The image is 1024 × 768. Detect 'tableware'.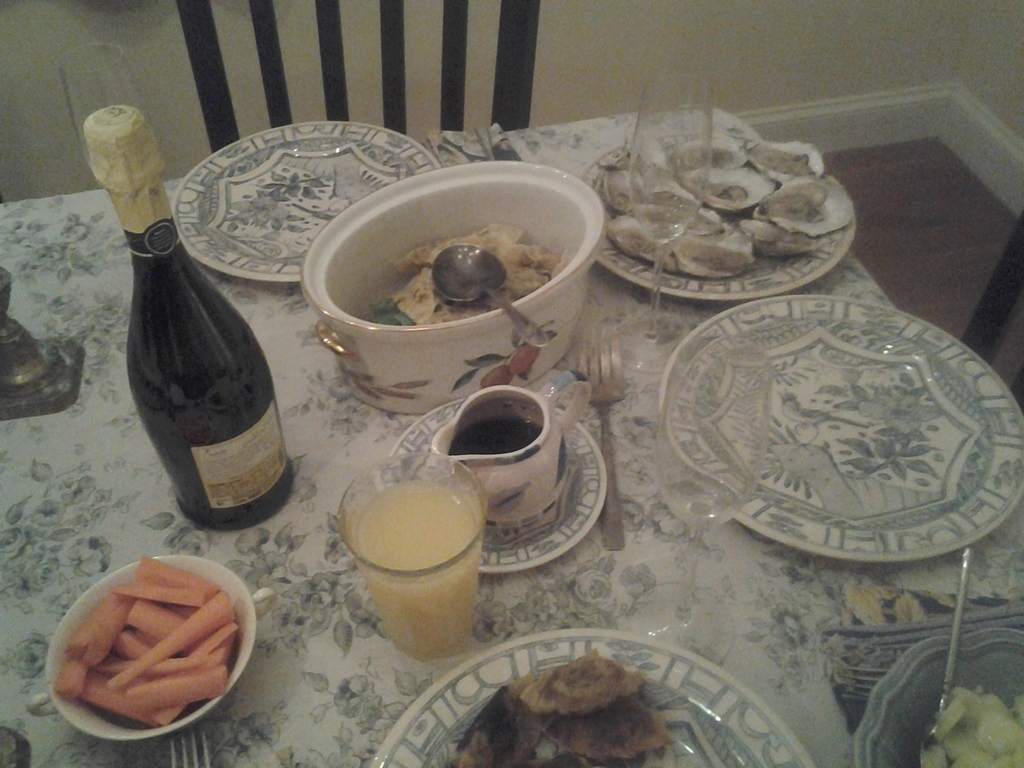
Detection: 578, 124, 860, 301.
